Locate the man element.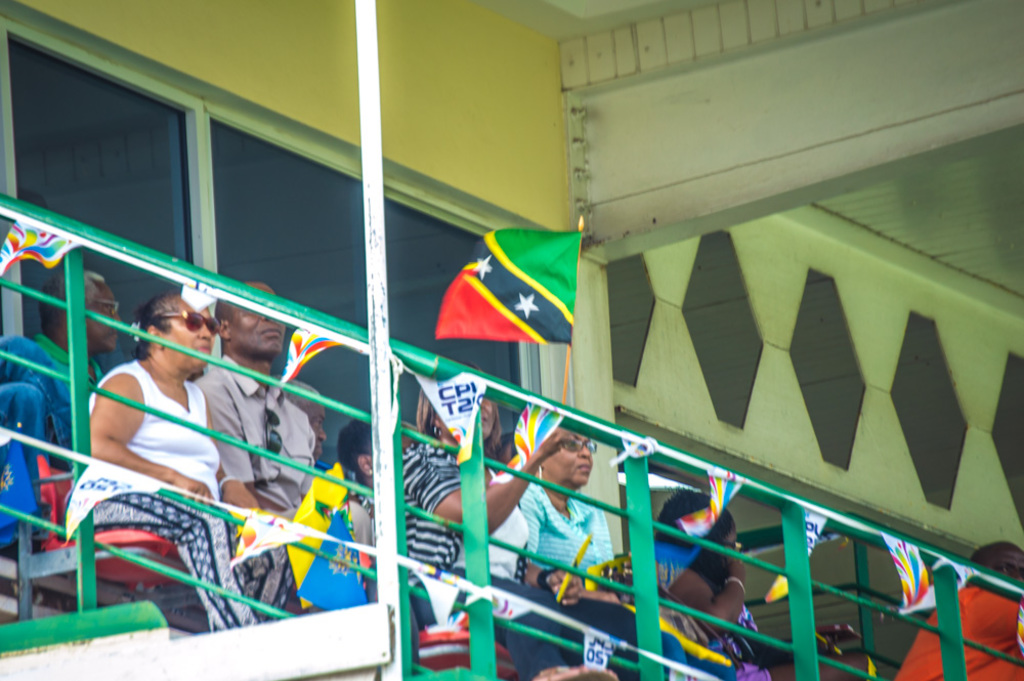
Element bbox: (280,378,332,467).
